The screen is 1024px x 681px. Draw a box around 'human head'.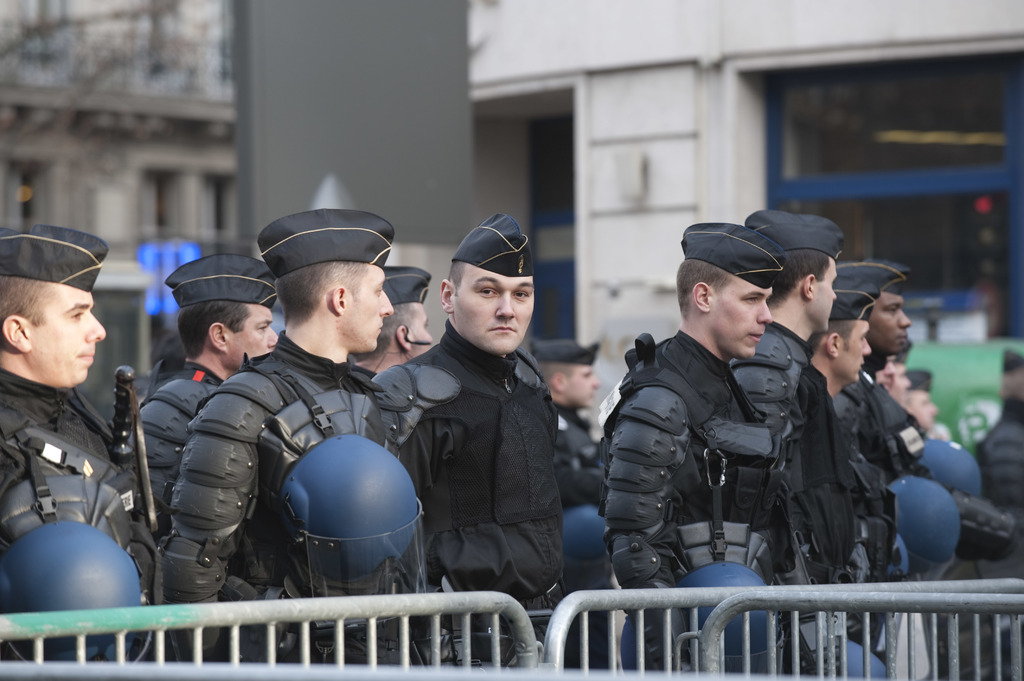
838:260:910:358.
